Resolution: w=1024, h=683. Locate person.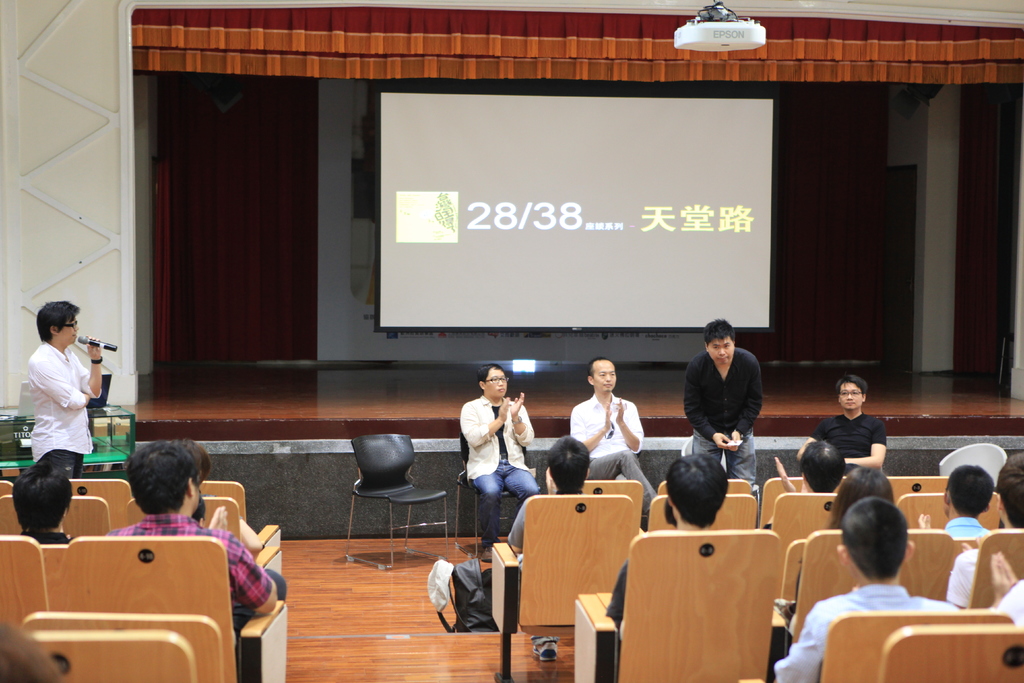
[left=615, top=445, right=791, bottom=682].
